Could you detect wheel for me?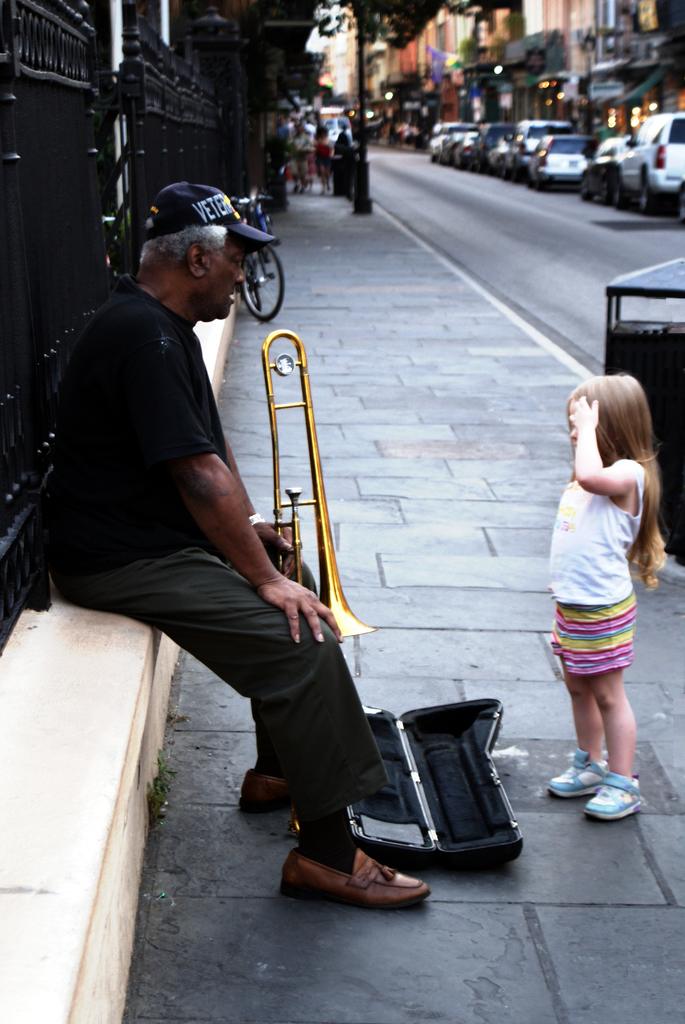
Detection result: left=248, top=261, right=262, bottom=307.
